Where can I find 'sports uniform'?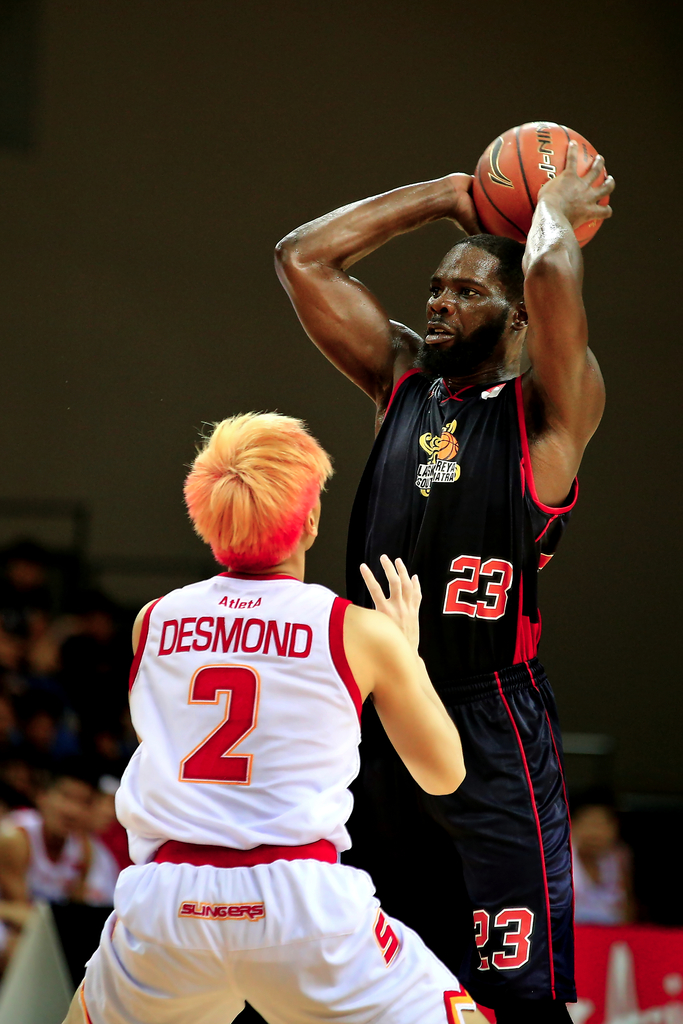
You can find it at [x1=0, y1=809, x2=143, y2=1023].
